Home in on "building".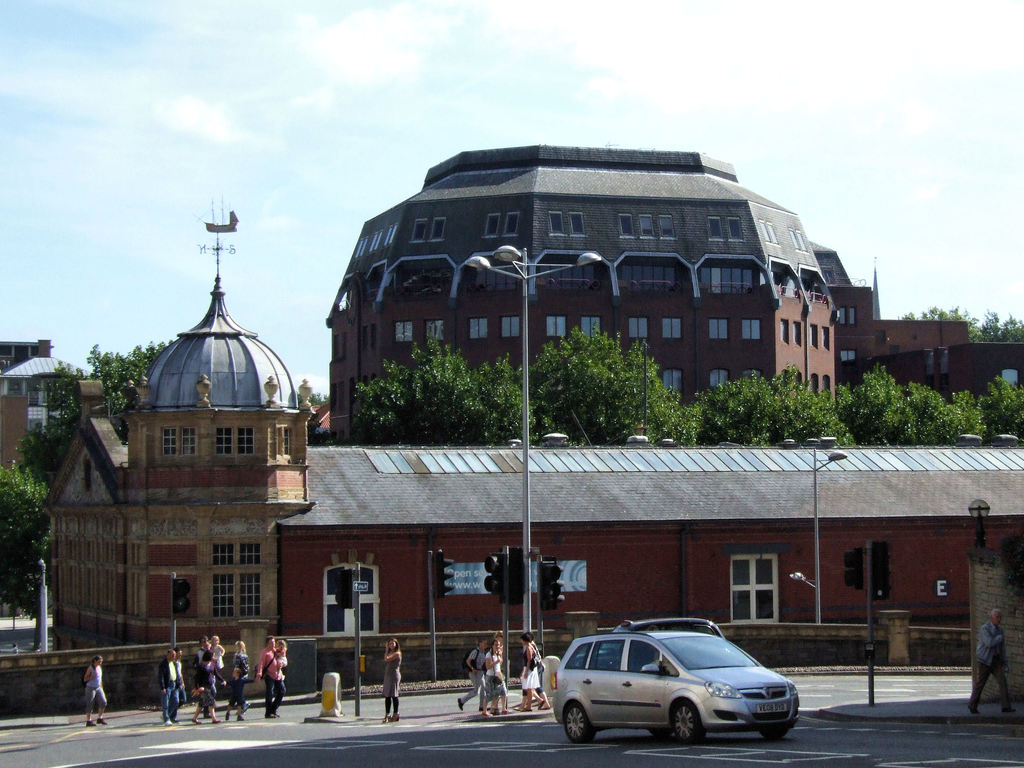
Homed in at {"x1": 41, "y1": 142, "x2": 1023, "y2": 688}.
